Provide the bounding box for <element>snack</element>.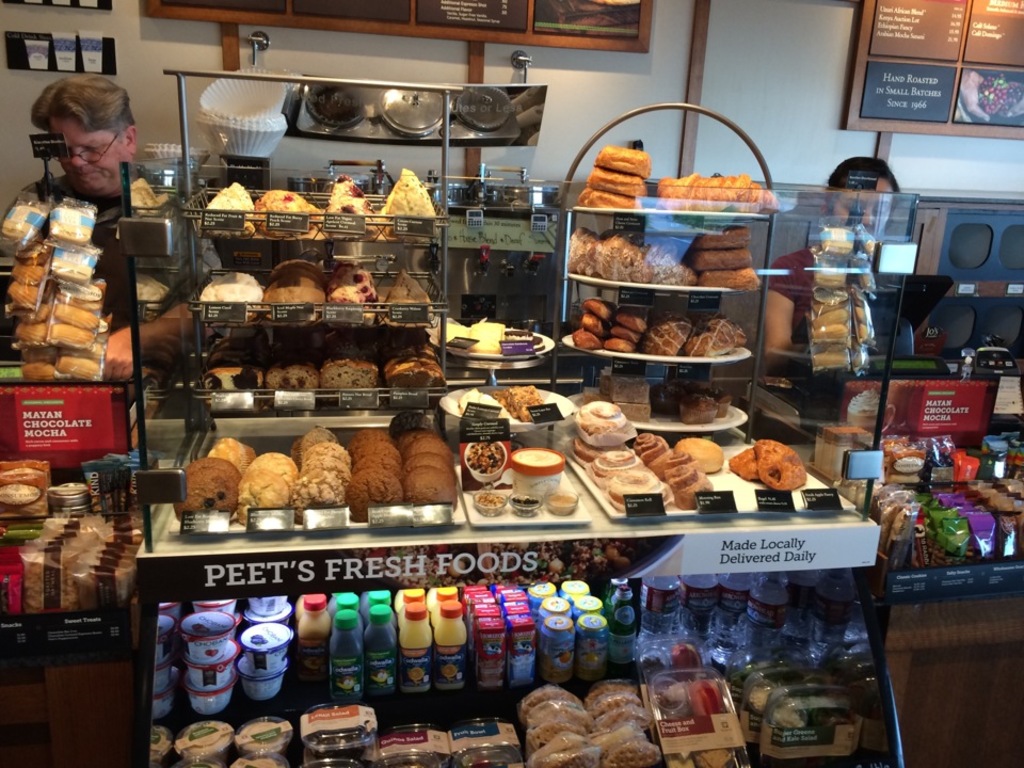
box(205, 180, 247, 238).
